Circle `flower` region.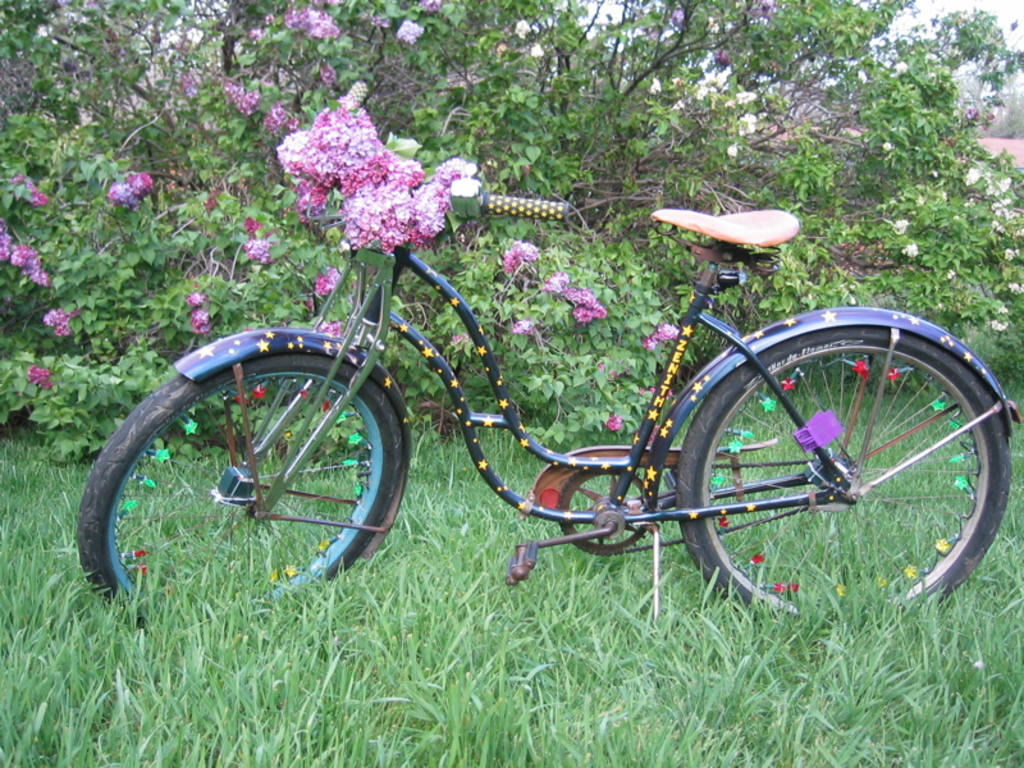
Region: locate(261, 13, 274, 23).
